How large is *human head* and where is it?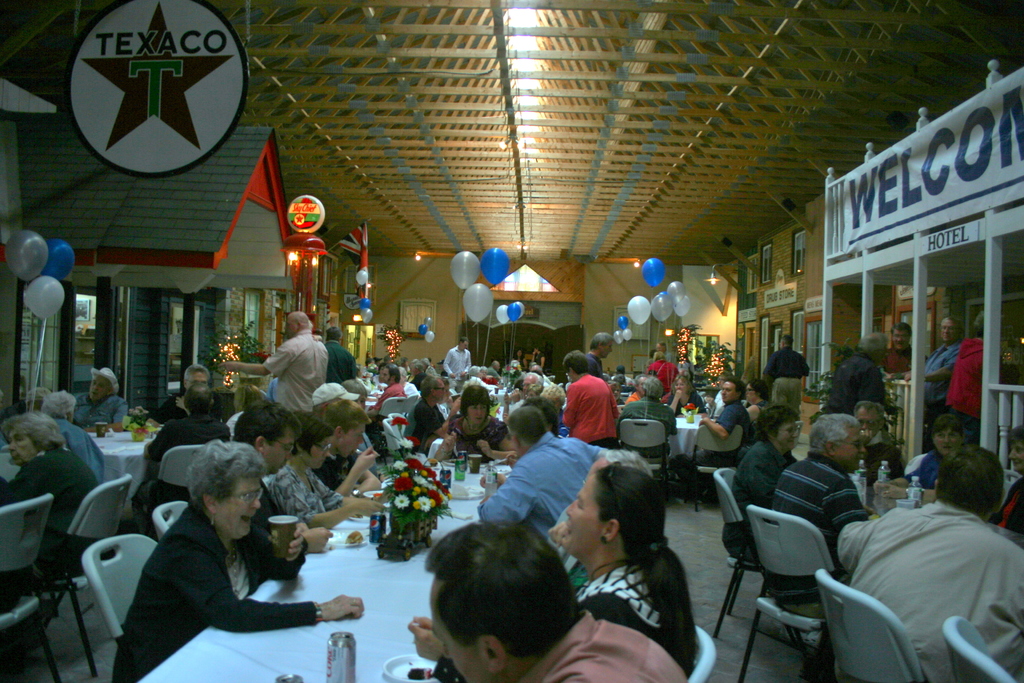
Bounding box: locate(585, 331, 615, 359).
